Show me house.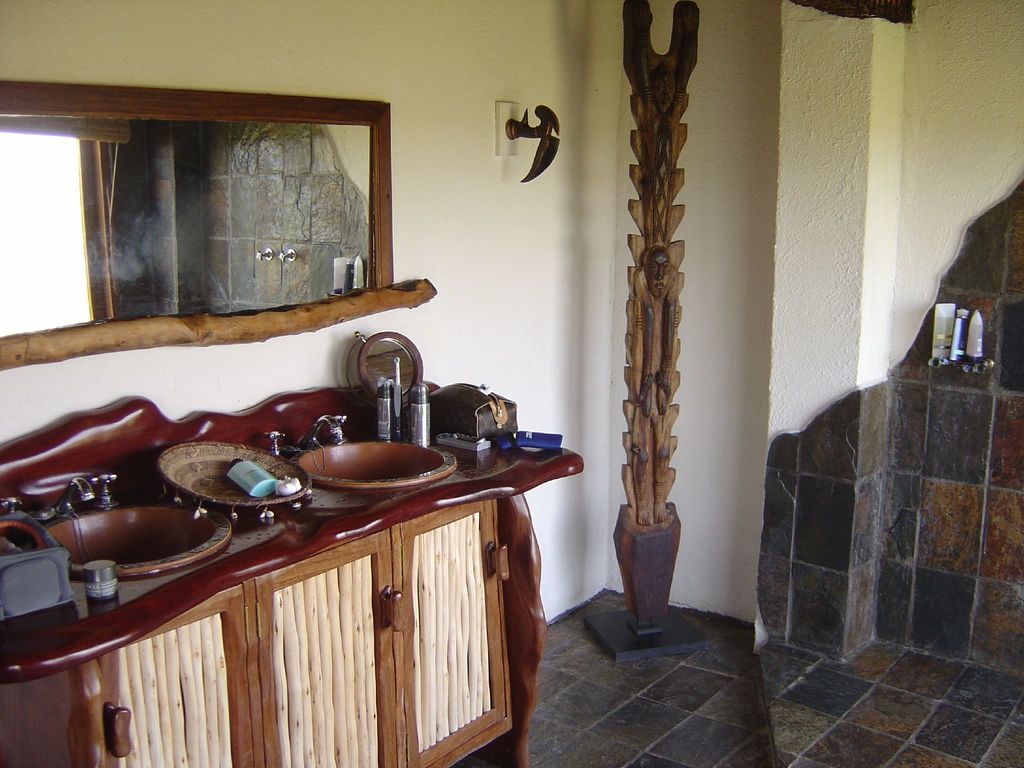
house is here: select_region(0, 0, 1023, 767).
